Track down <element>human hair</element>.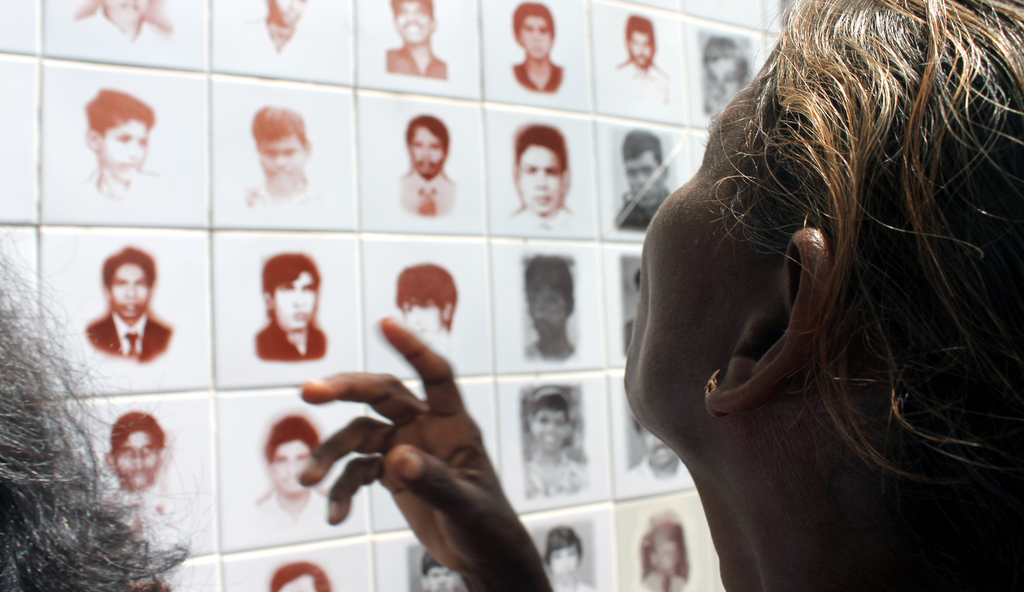
Tracked to [left=705, top=39, right=753, bottom=86].
